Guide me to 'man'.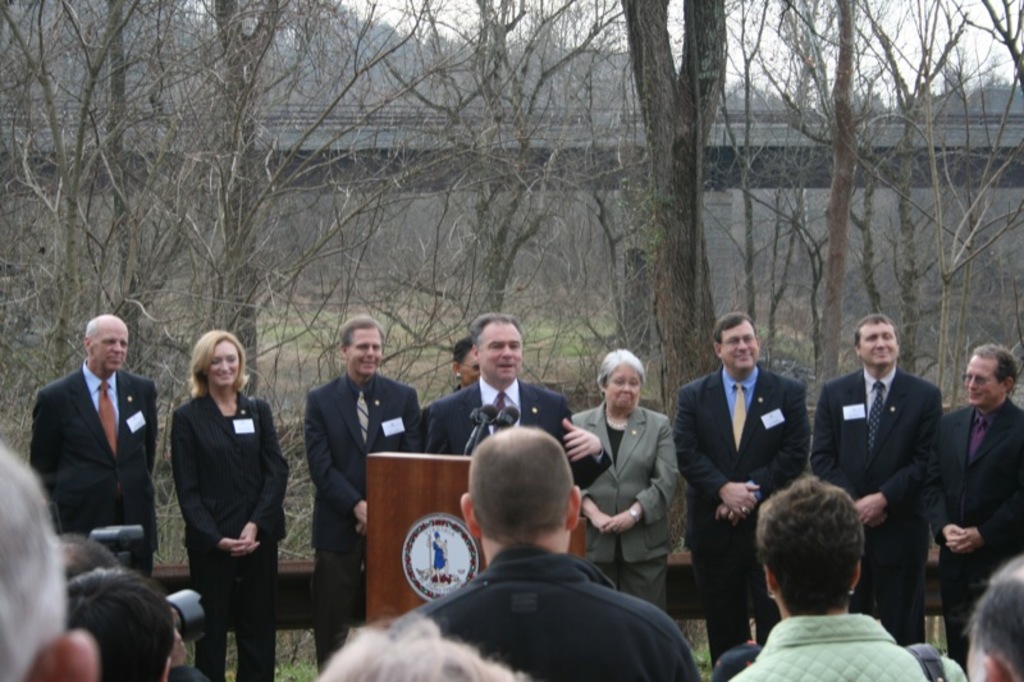
Guidance: [813,311,945,649].
